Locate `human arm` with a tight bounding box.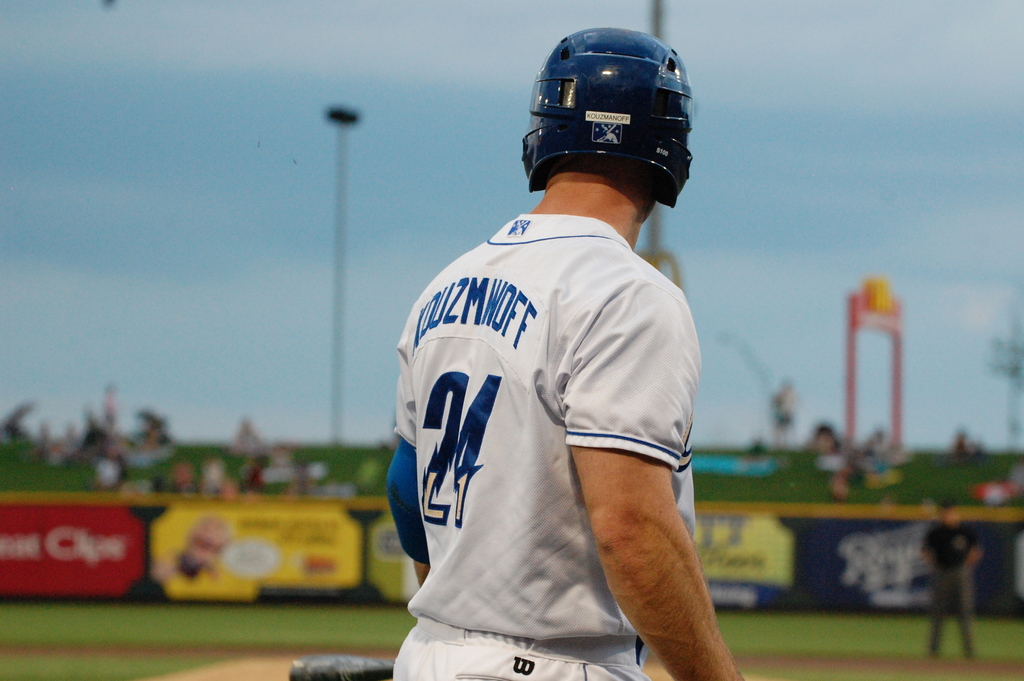
select_region(378, 290, 436, 589).
